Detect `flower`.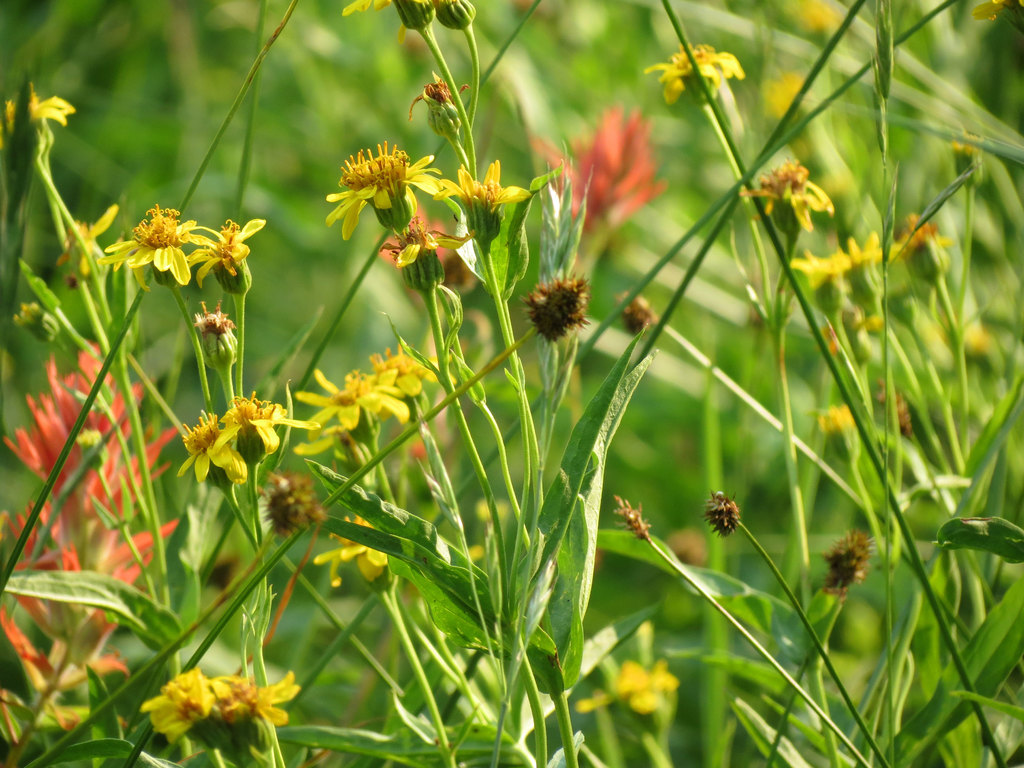
Detected at <box>358,343,444,431</box>.
